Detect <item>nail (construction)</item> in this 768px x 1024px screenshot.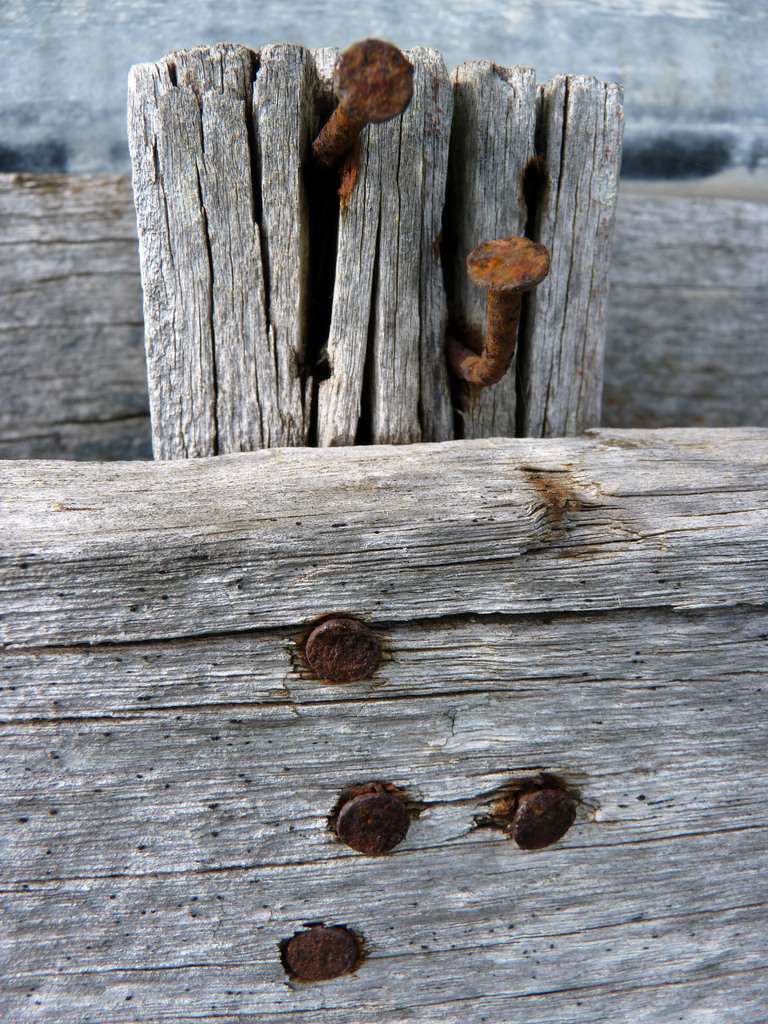
Detection: (339,796,412,867).
